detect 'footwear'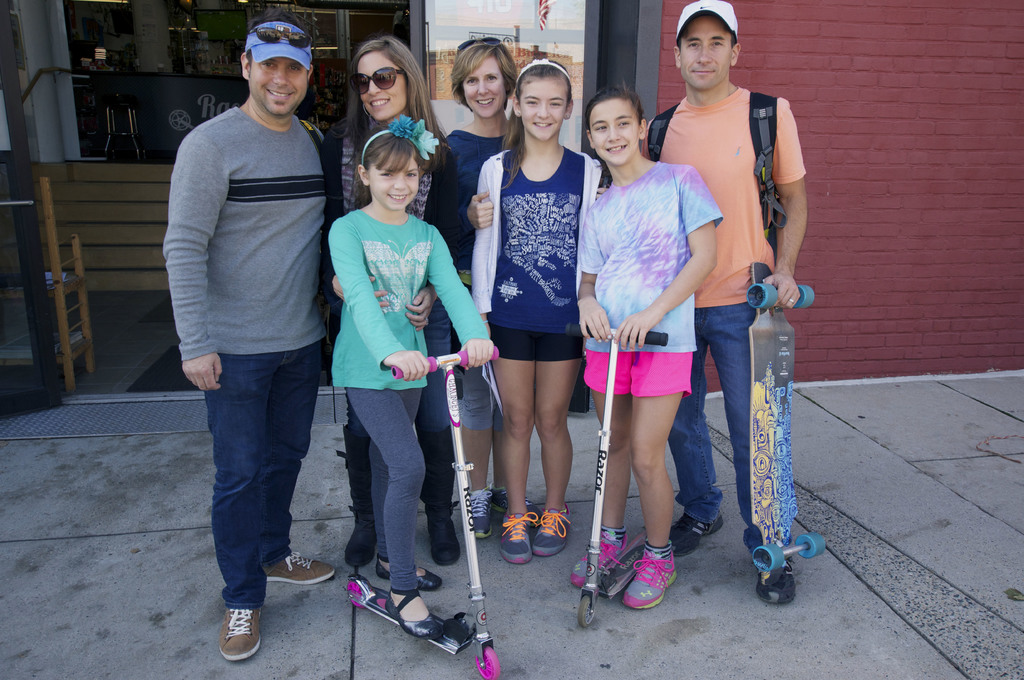
(495,484,532,510)
